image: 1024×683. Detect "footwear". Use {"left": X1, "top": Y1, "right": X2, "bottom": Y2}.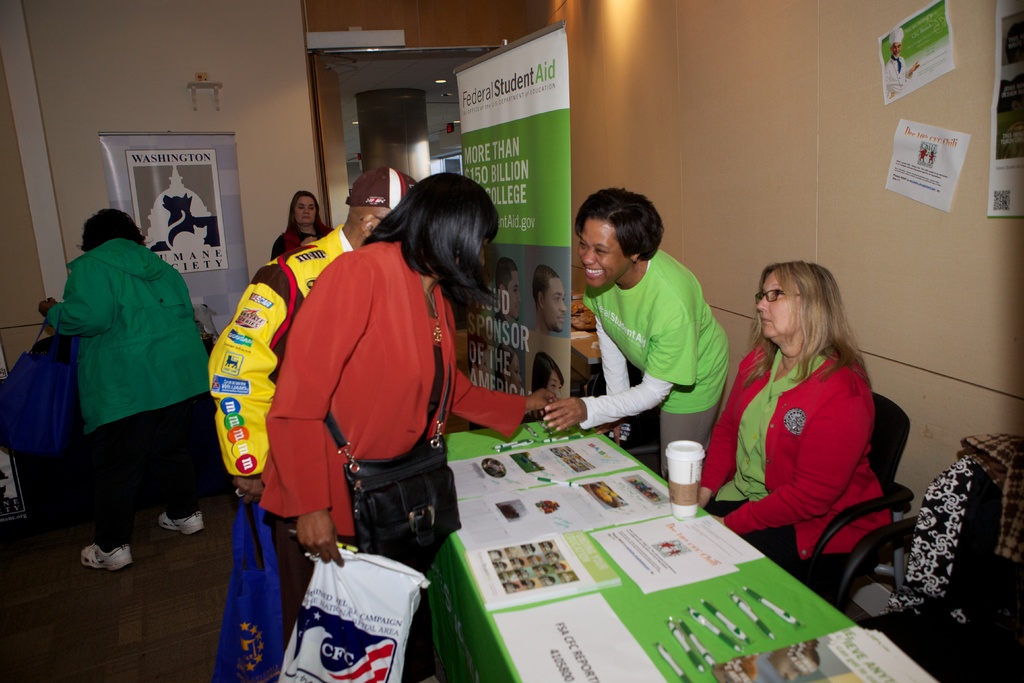
{"left": 77, "top": 541, "right": 138, "bottom": 572}.
